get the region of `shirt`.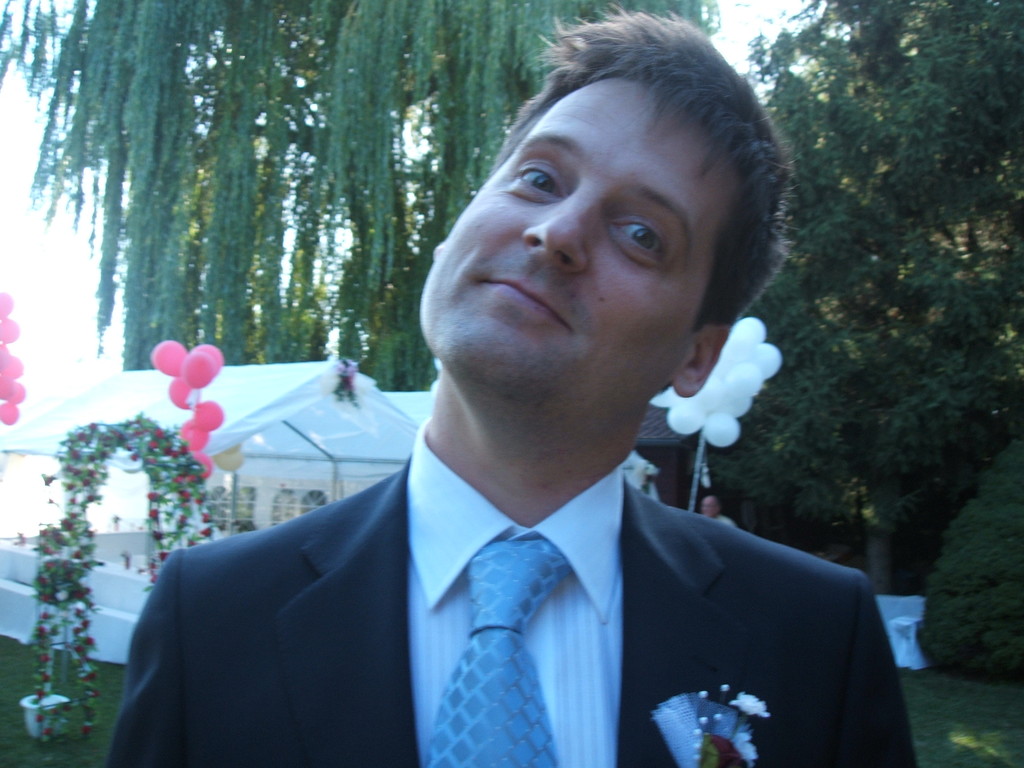
l=410, t=414, r=623, b=762.
